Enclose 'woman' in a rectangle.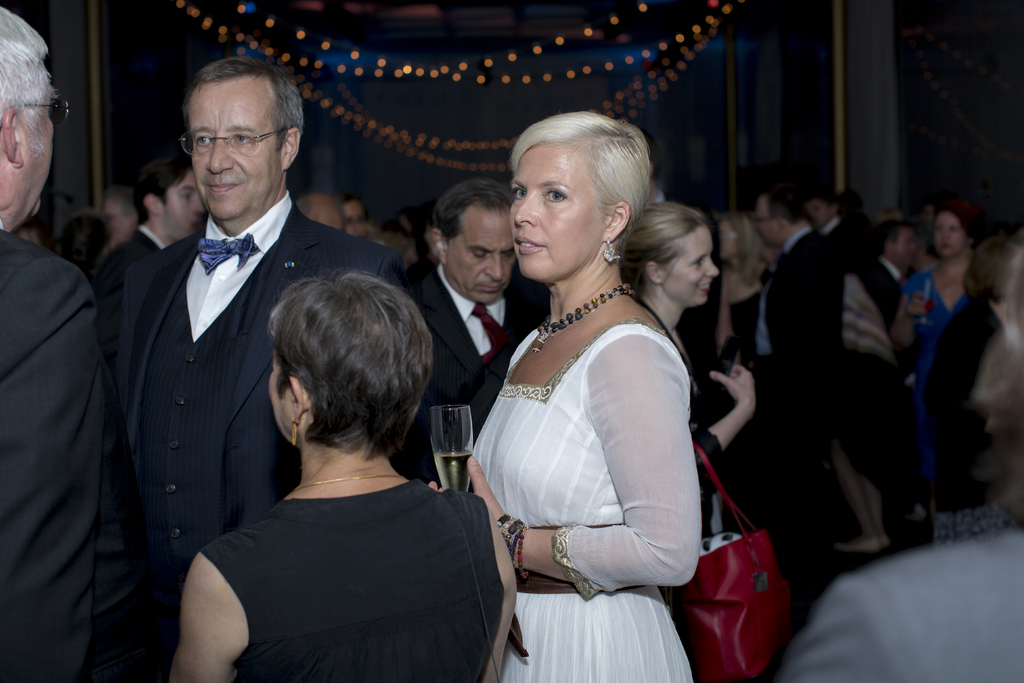
(894, 205, 987, 523).
